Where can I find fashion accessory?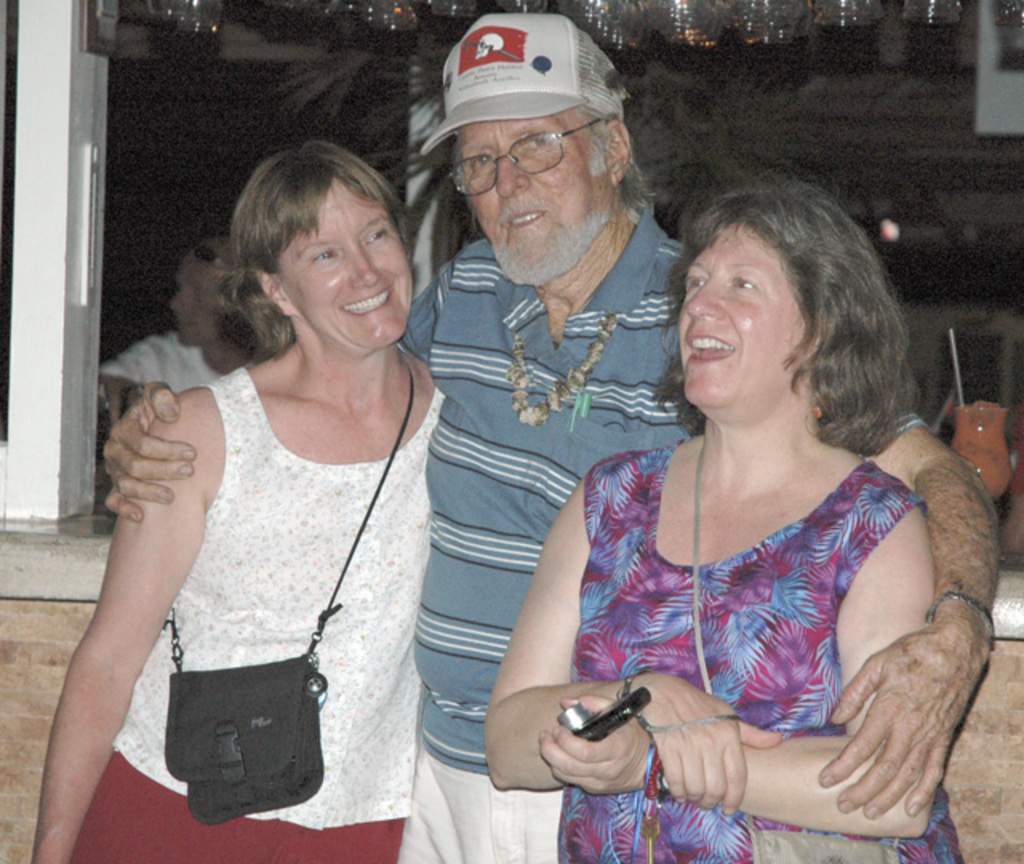
You can find it at (926, 587, 994, 646).
